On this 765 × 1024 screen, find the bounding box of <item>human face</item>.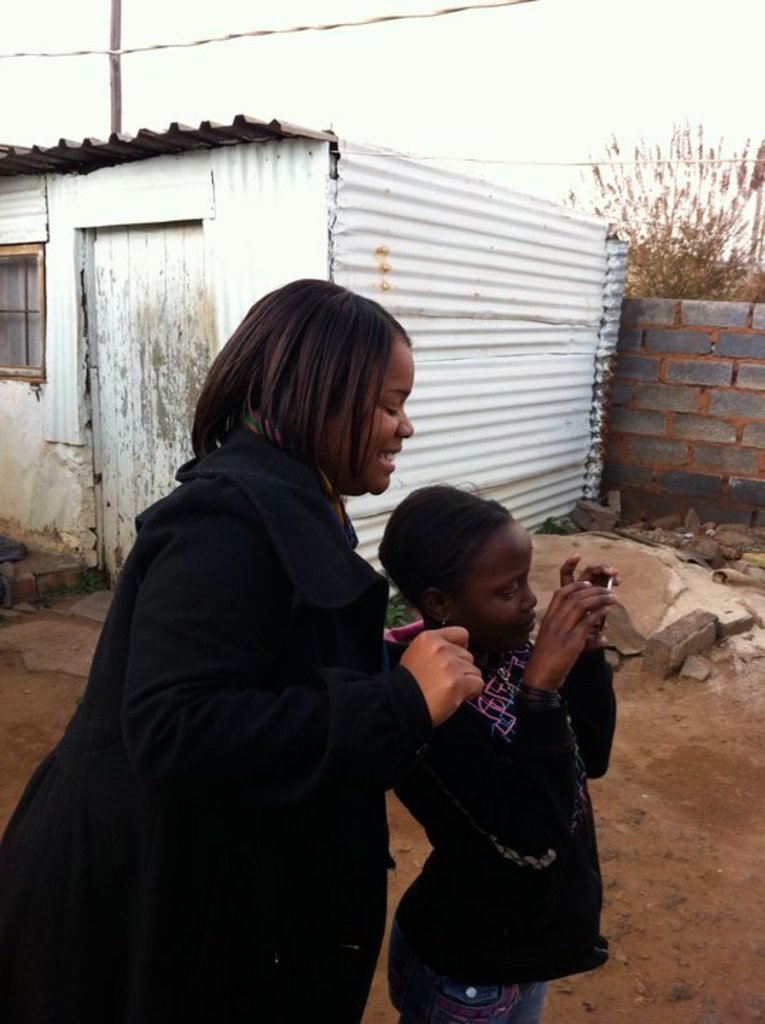
Bounding box: bbox=[314, 338, 410, 498].
